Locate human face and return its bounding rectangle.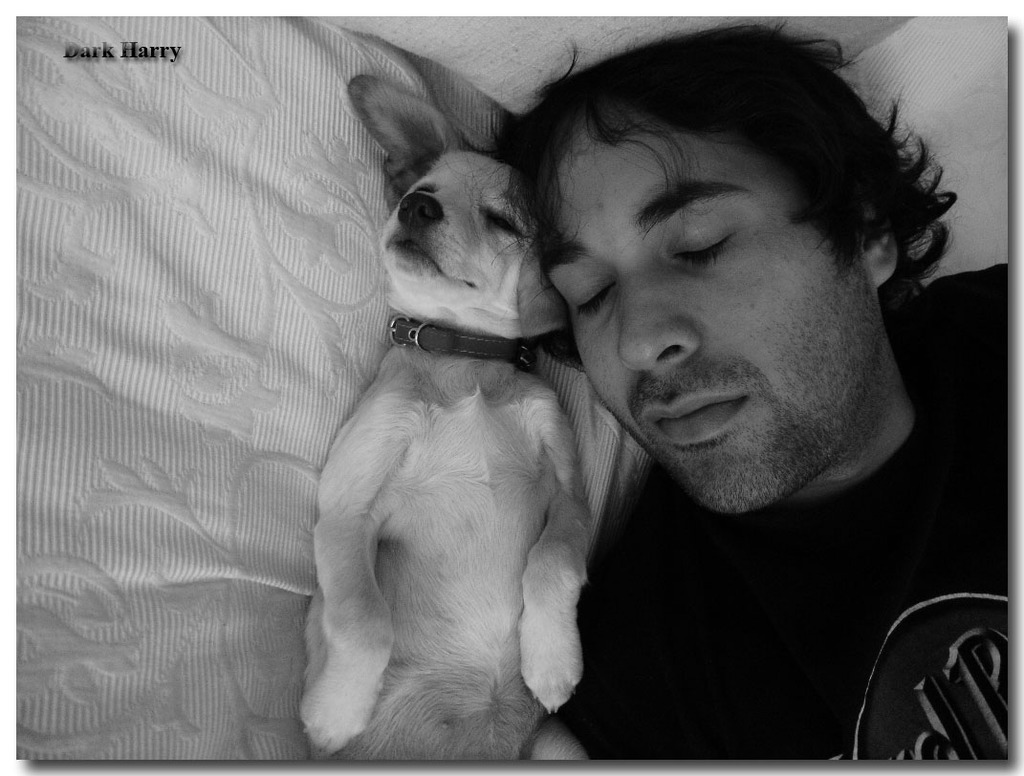
box=[574, 123, 868, 506].
